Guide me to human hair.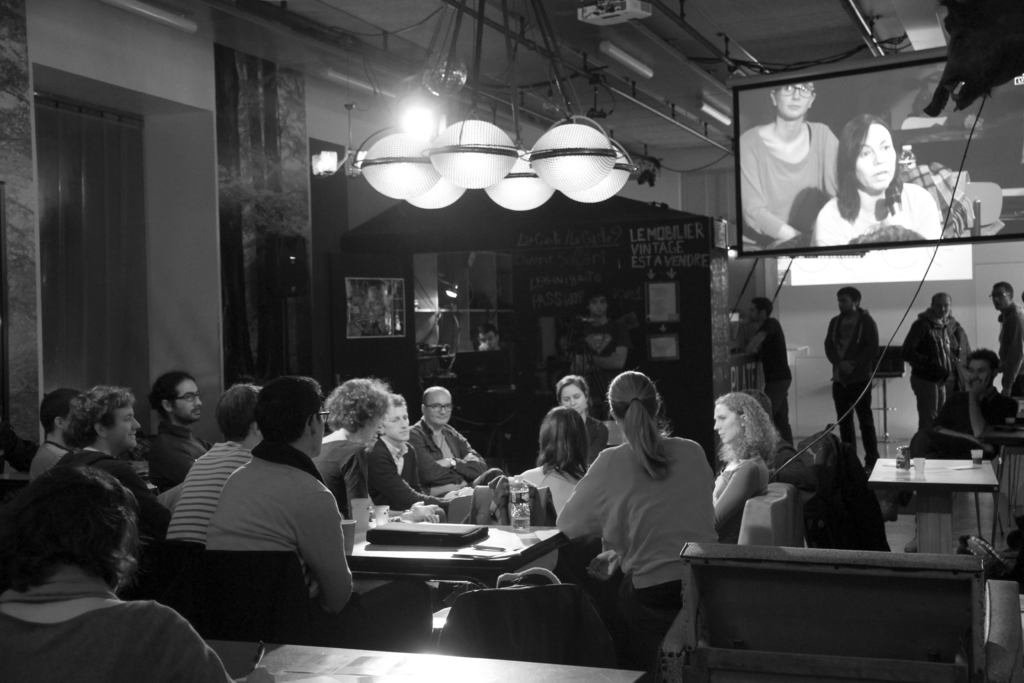
Guidance: bbox=(0, 463, 142, 596).
